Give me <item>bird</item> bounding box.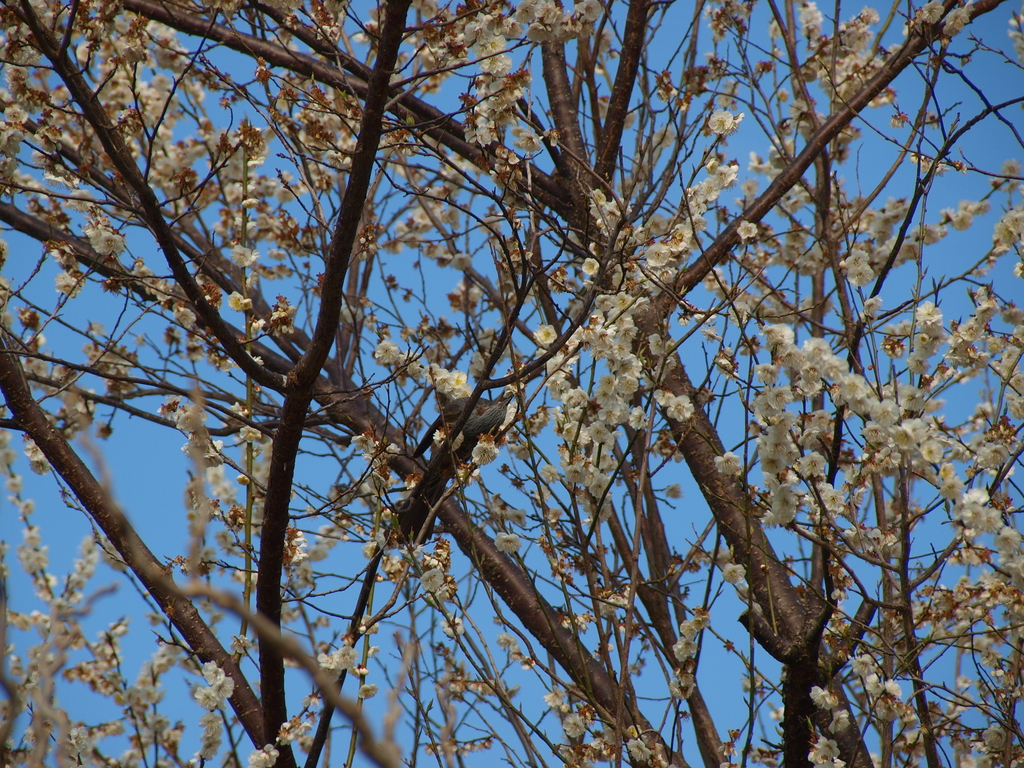
box(380, 397, 515, 547).
